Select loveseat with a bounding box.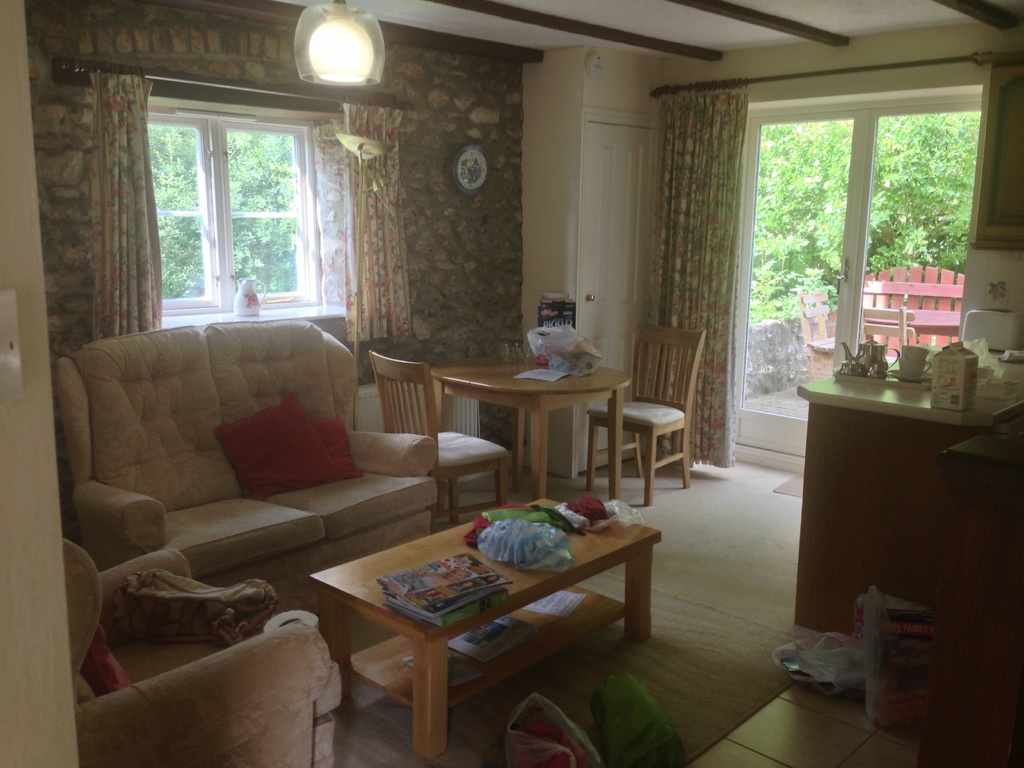
bbox(49, 300, 474, 666).
